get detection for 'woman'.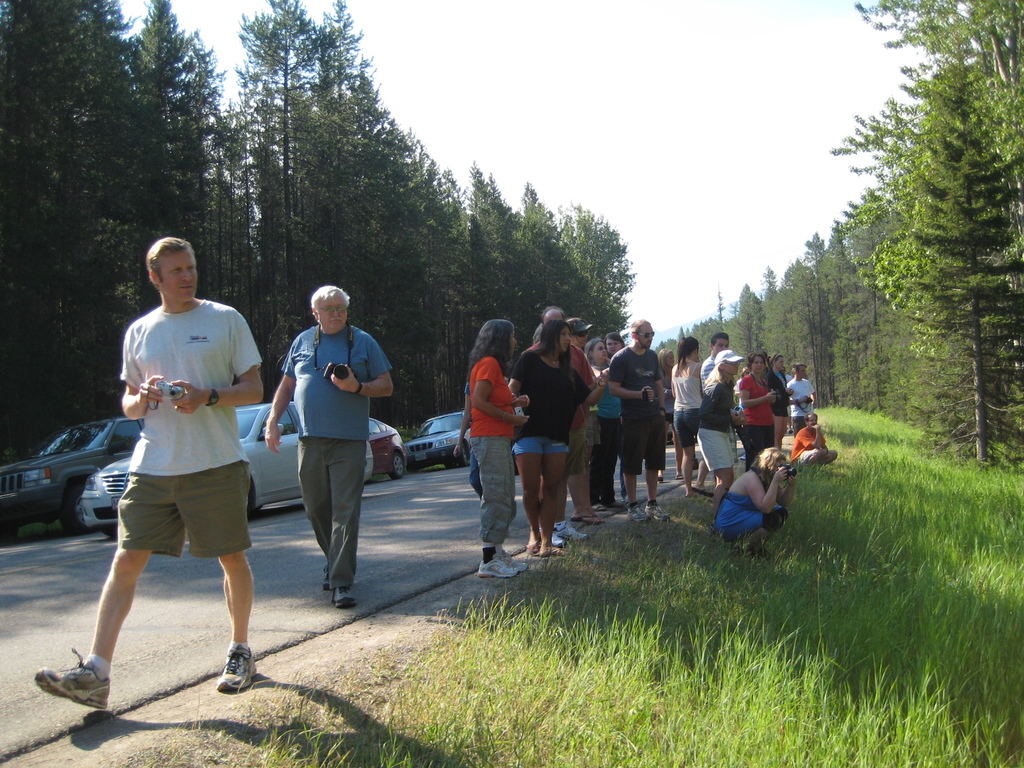
Detection: box(465, 314, 531, 580).
